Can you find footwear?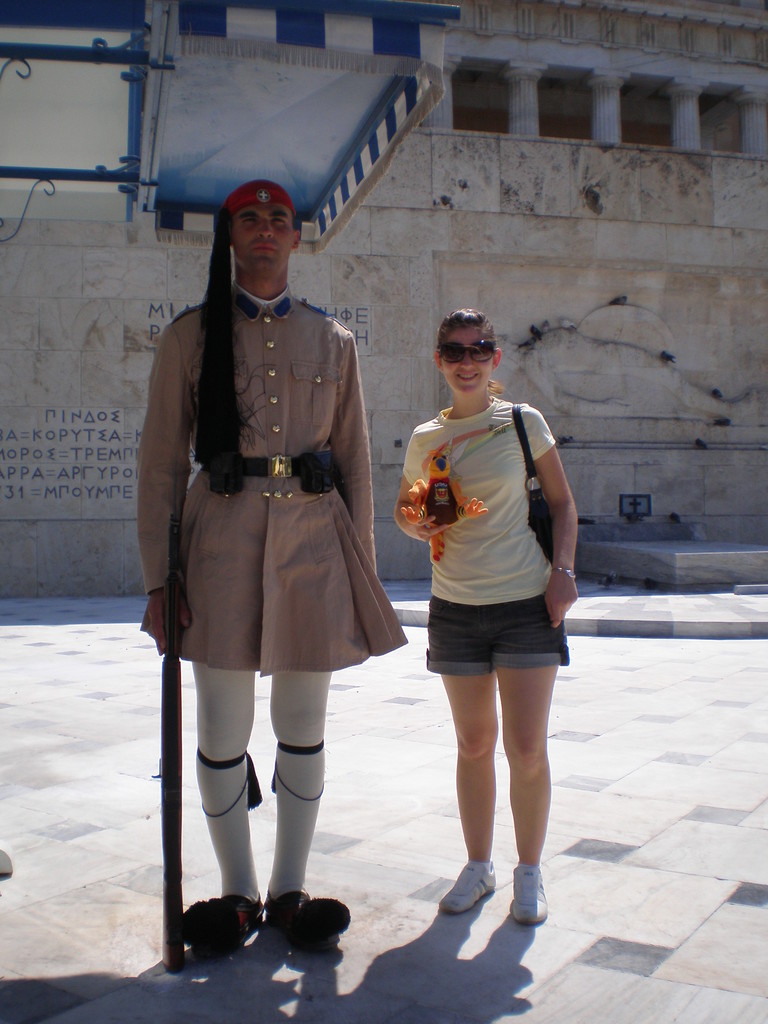
Yes, bounding box: 513:863:548:924.
